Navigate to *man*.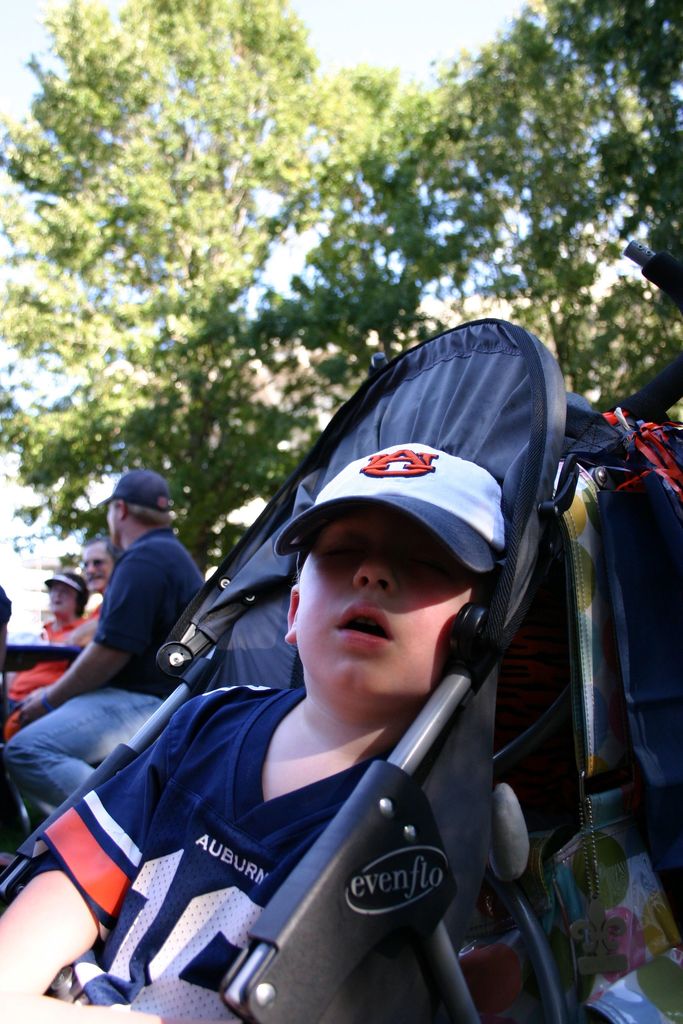
Navigation target: <bbox>69, 543, 123, 646</bbox>.
